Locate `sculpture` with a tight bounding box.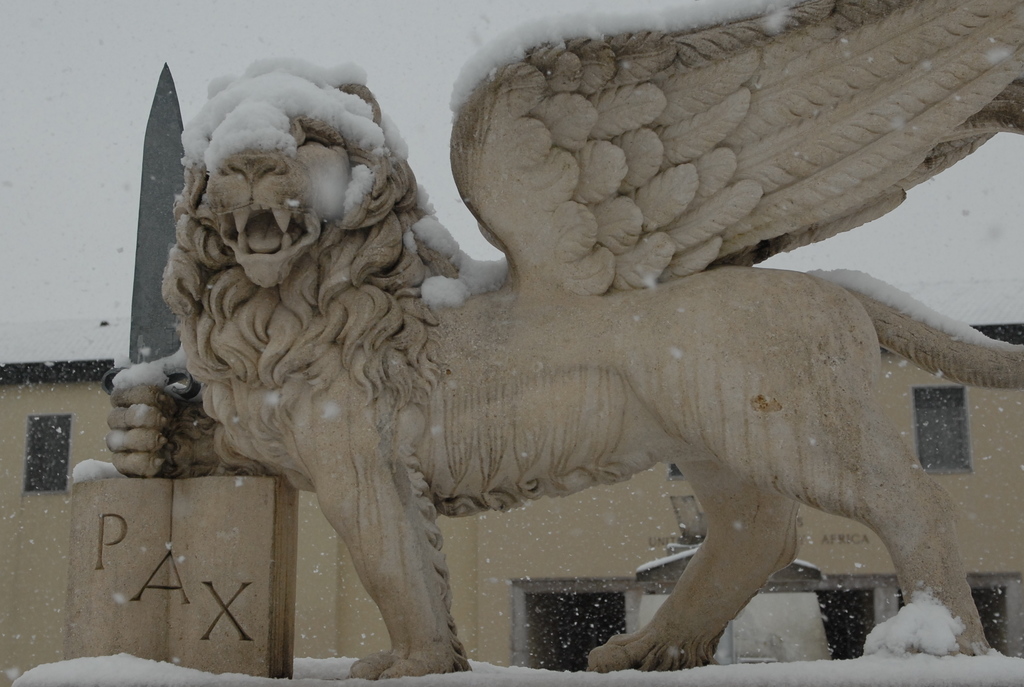
160, 60, 1012, 679.
